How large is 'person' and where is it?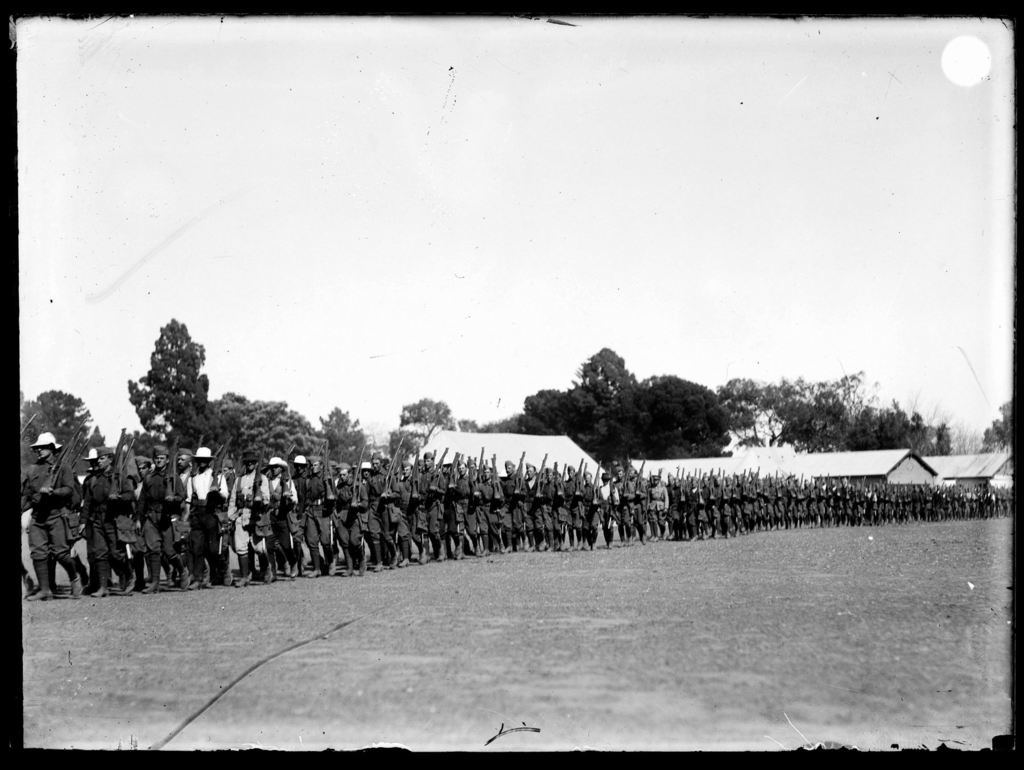
Bounding box: detection(286, 451, 316, 568).
